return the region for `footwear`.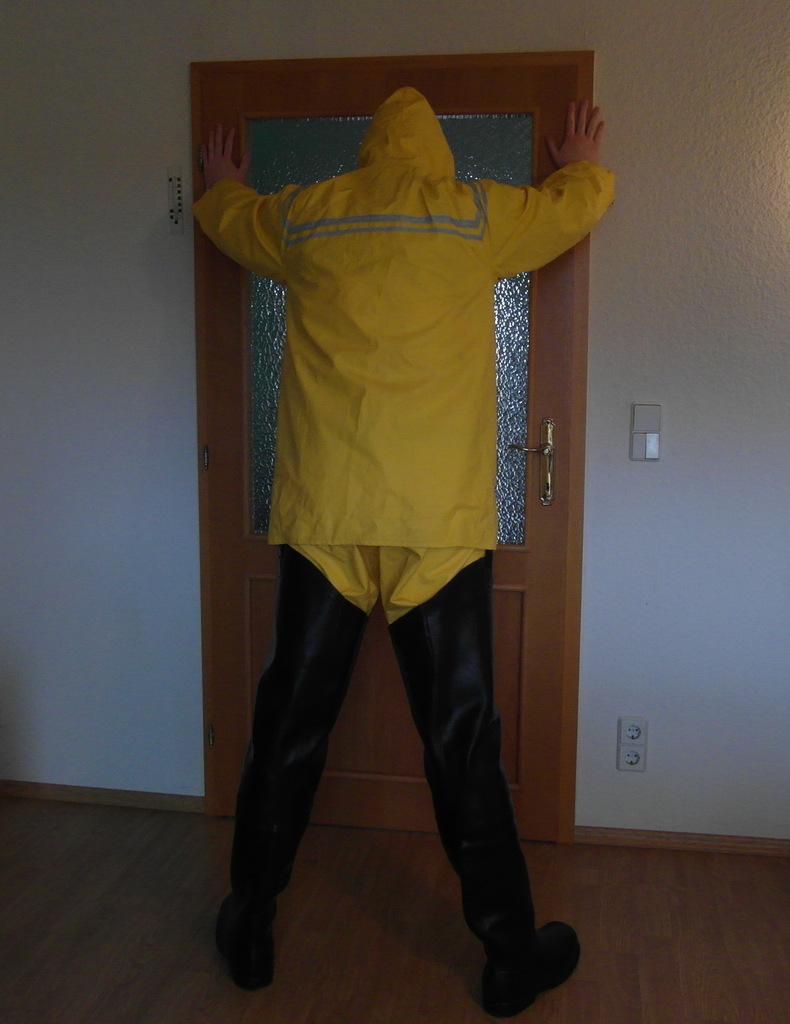
left=481, top=920, right=581, bottom=1018.
